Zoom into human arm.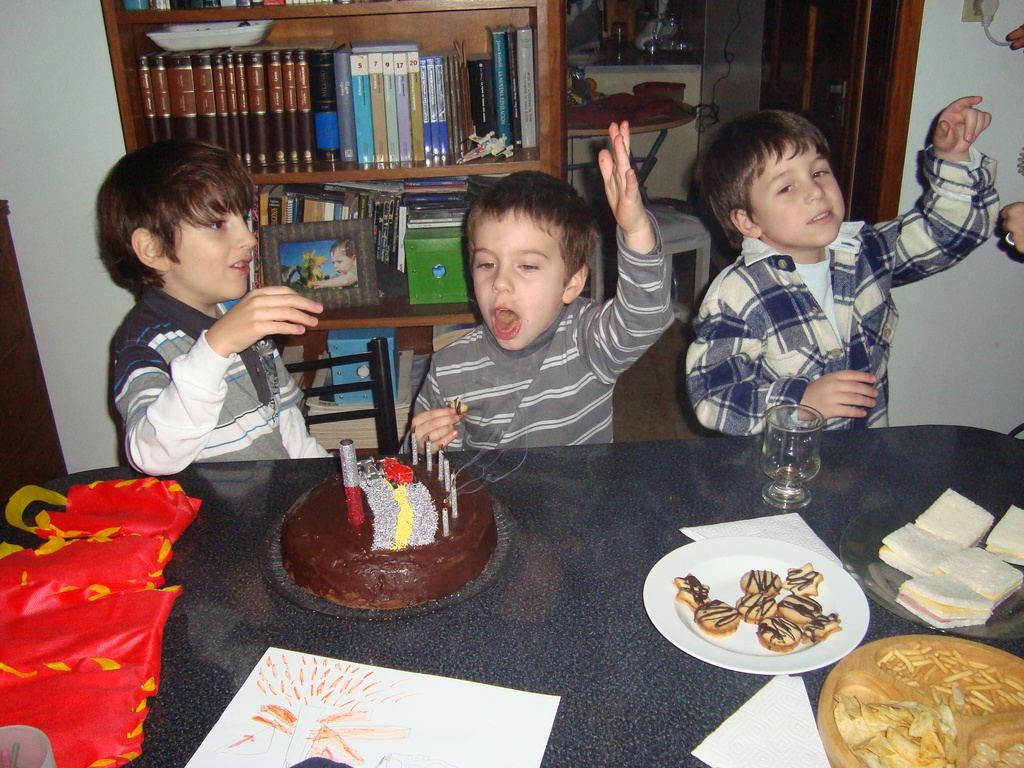
Zoom target: {"x1": 873, "y1": 88, "x2": 1009, "y2": 286}.
